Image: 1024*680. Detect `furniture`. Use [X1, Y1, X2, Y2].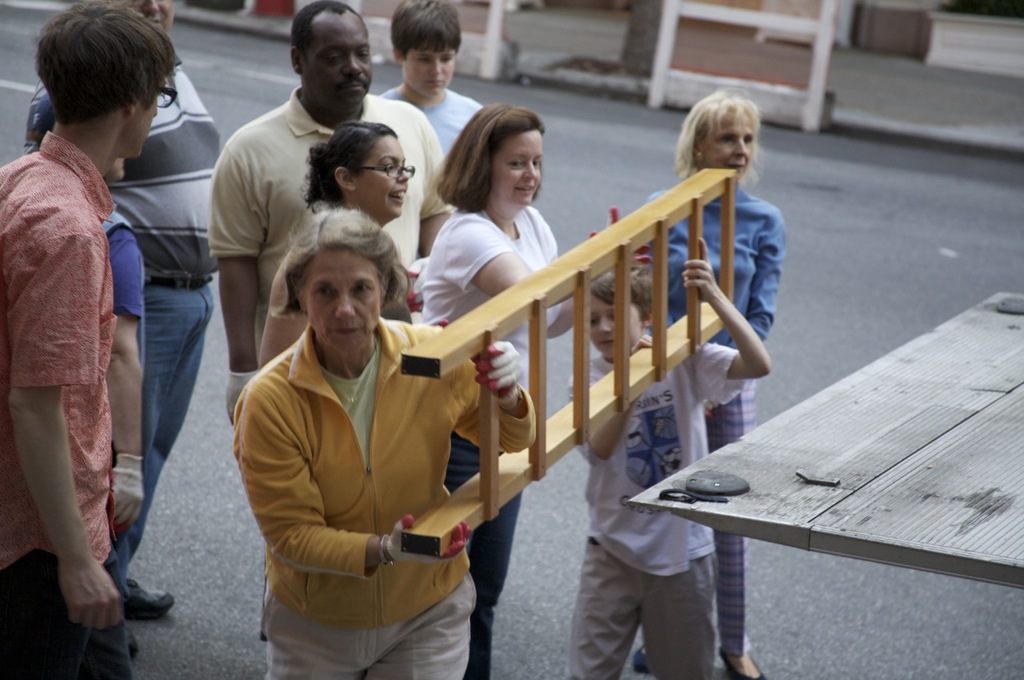
[620, 291, 1023, 659].
